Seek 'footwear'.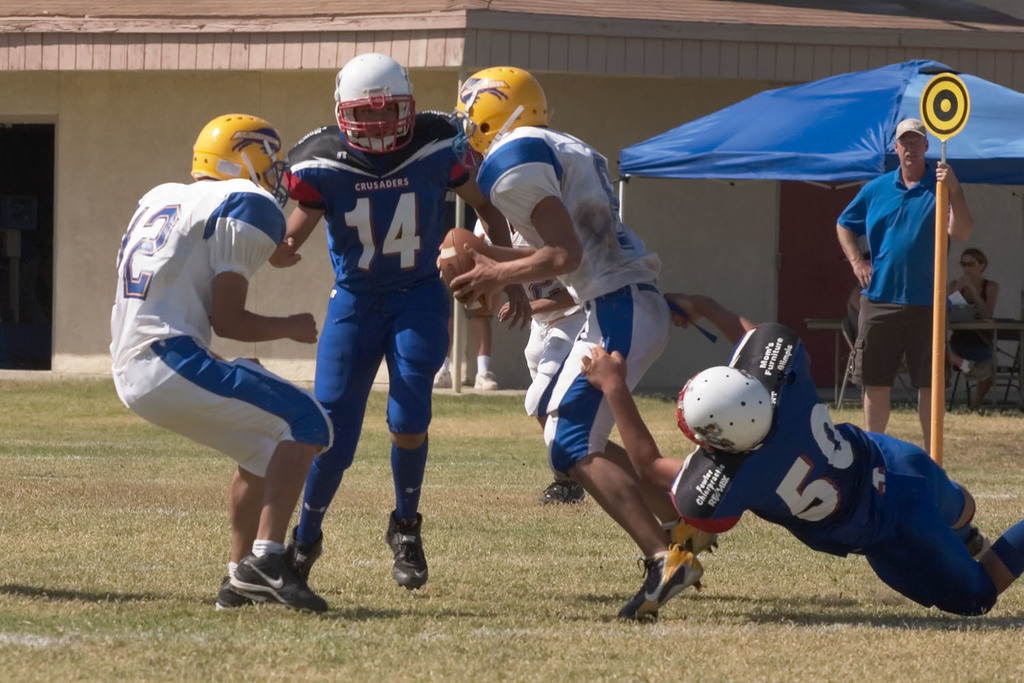
[x1=386, y1=510, x2=426, y2=589].
